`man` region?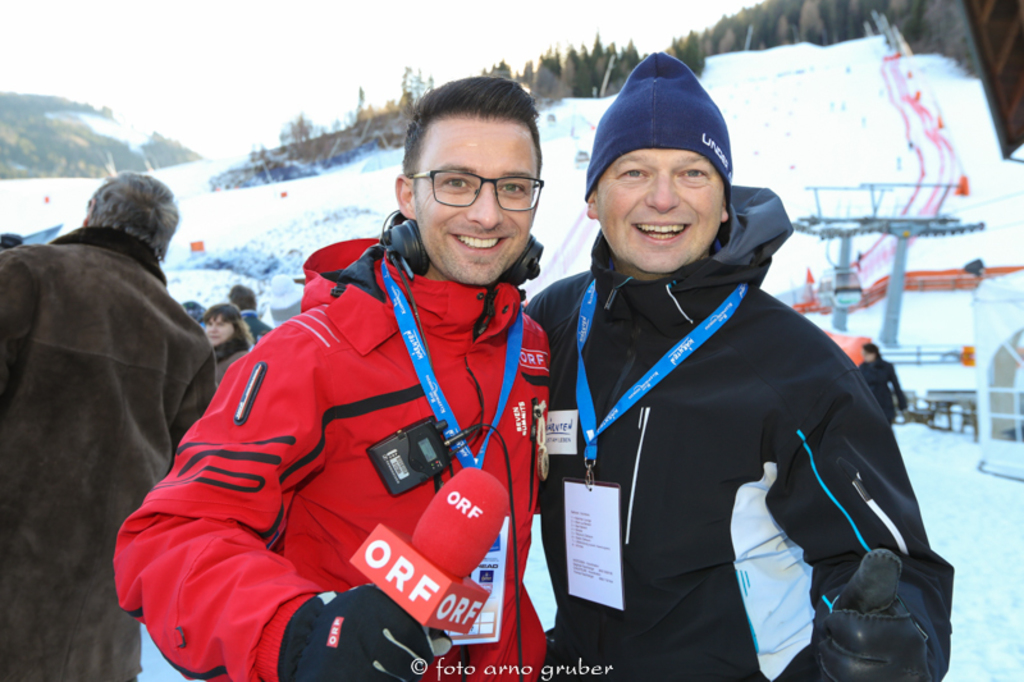
(522, 49, 954, 681)
